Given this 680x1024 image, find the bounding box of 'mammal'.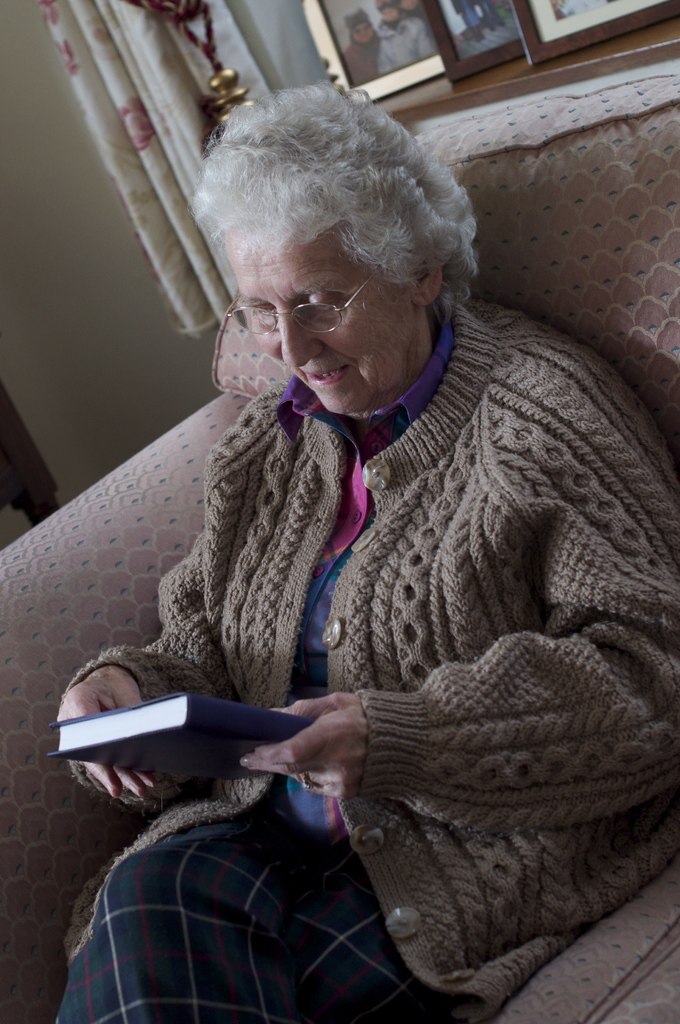
(76,125,648,911).
